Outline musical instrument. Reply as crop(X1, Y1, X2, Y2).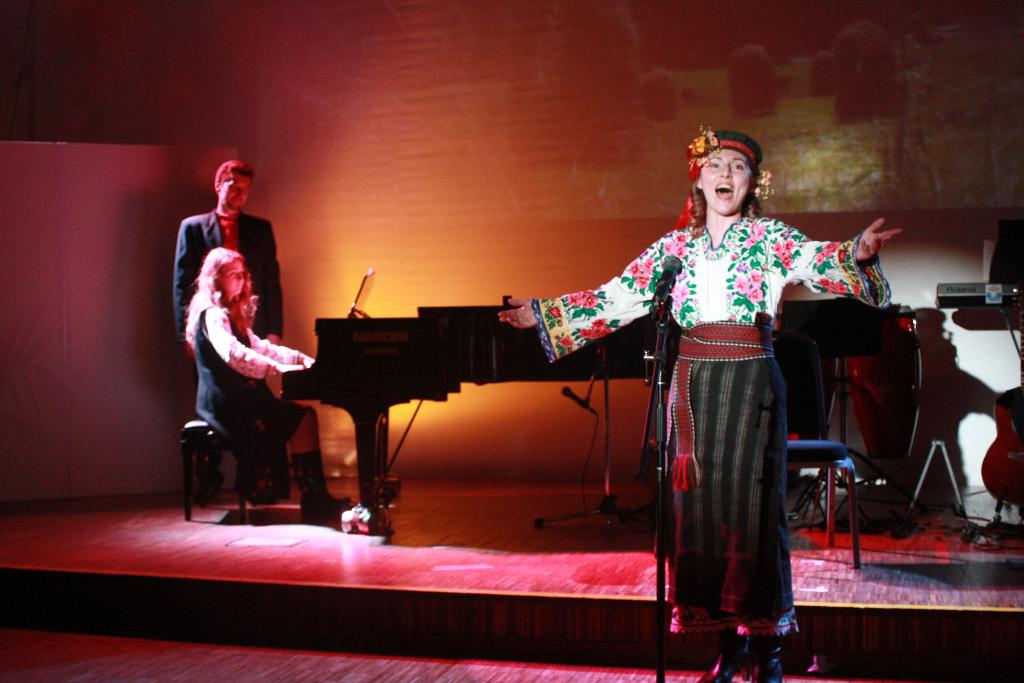
crop(284, 292, 905, 531).
